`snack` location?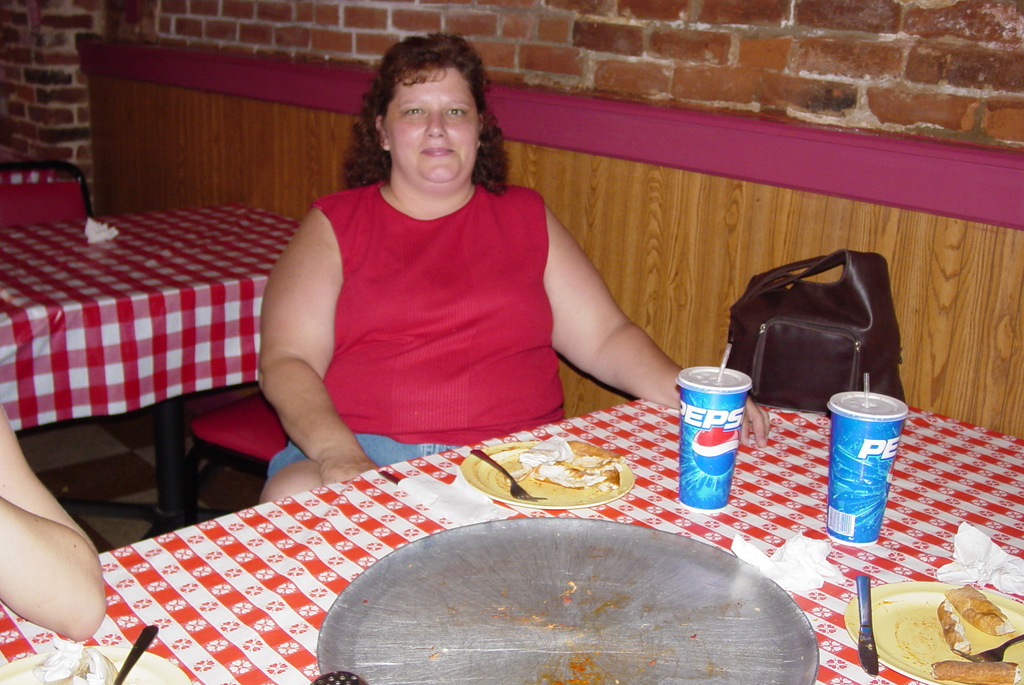
<bbox>507, 430, 630, 491</bbox>
